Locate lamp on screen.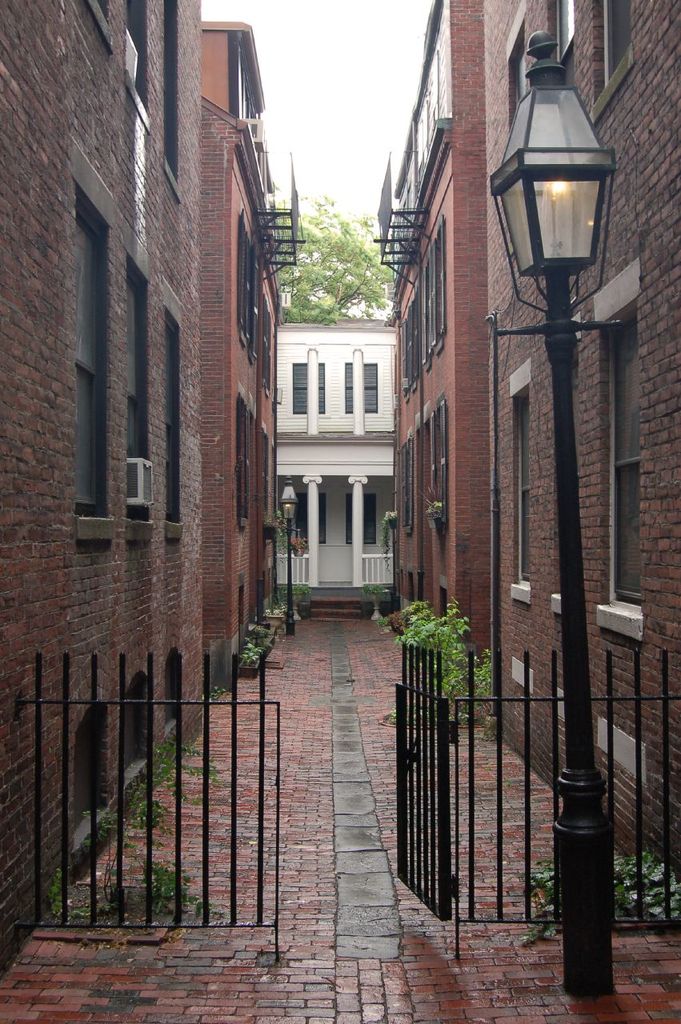
On screen at l=278, t=475, r=302, b=638.
